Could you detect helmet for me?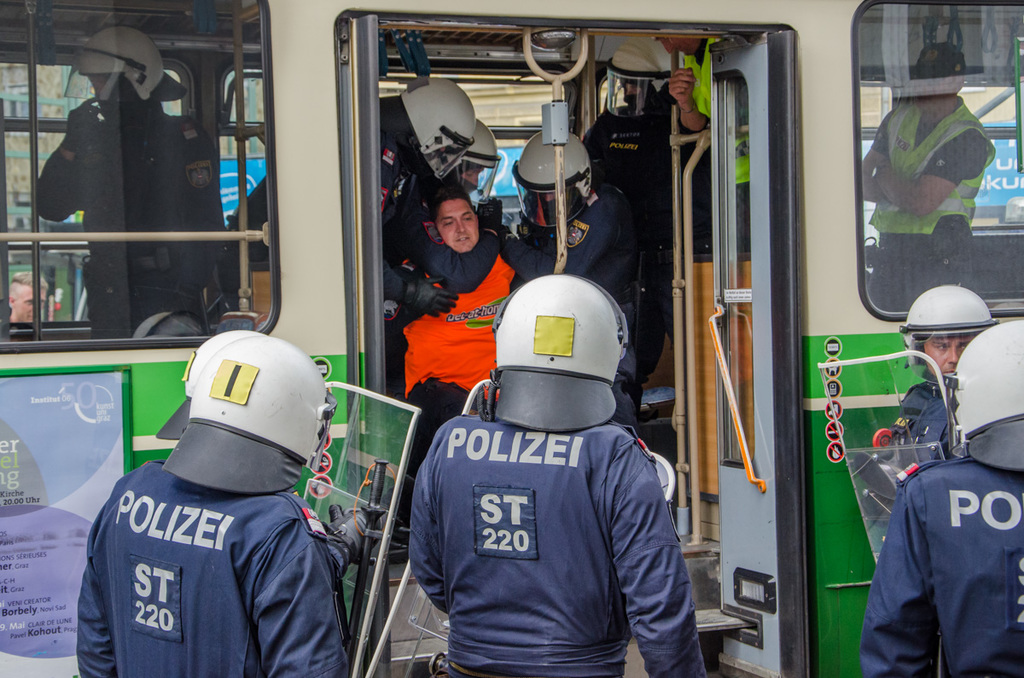
Detection result: detection(894, 278, 998, 417).
